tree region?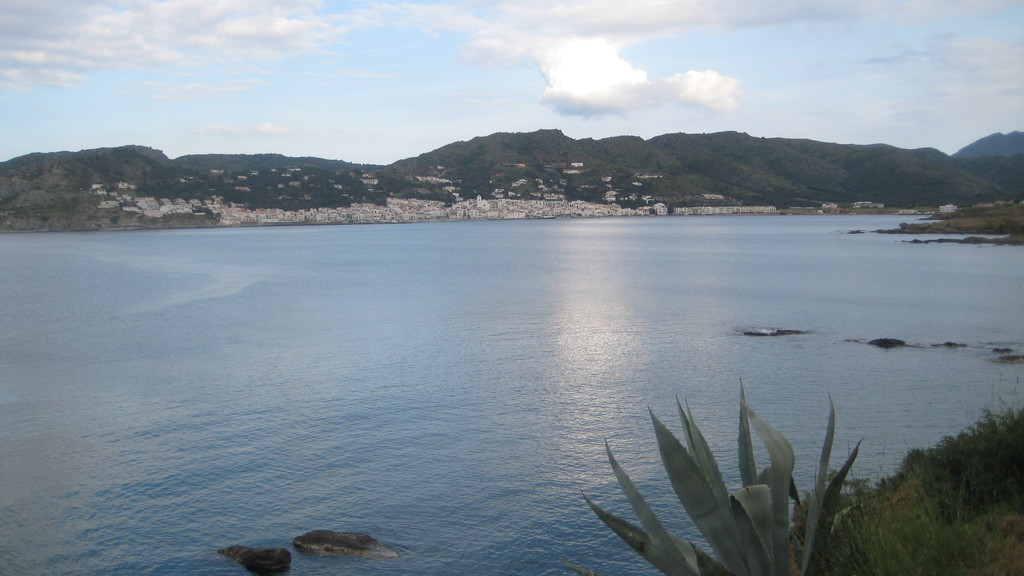
bbox(758, 181, 797, 210)
